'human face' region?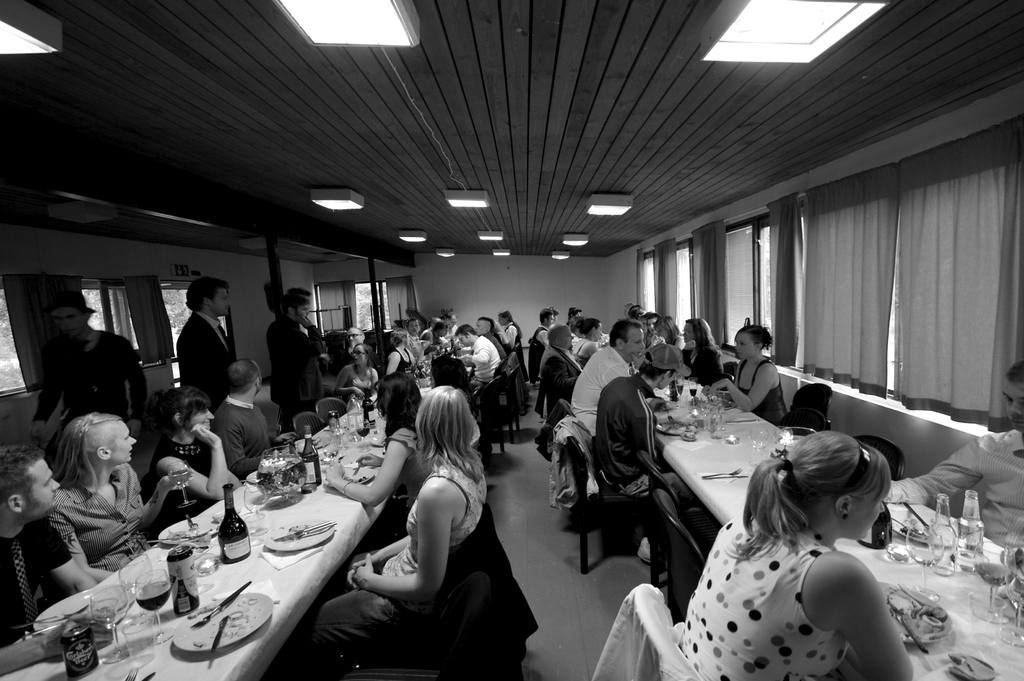
crop(856, 469, 885, 540)
